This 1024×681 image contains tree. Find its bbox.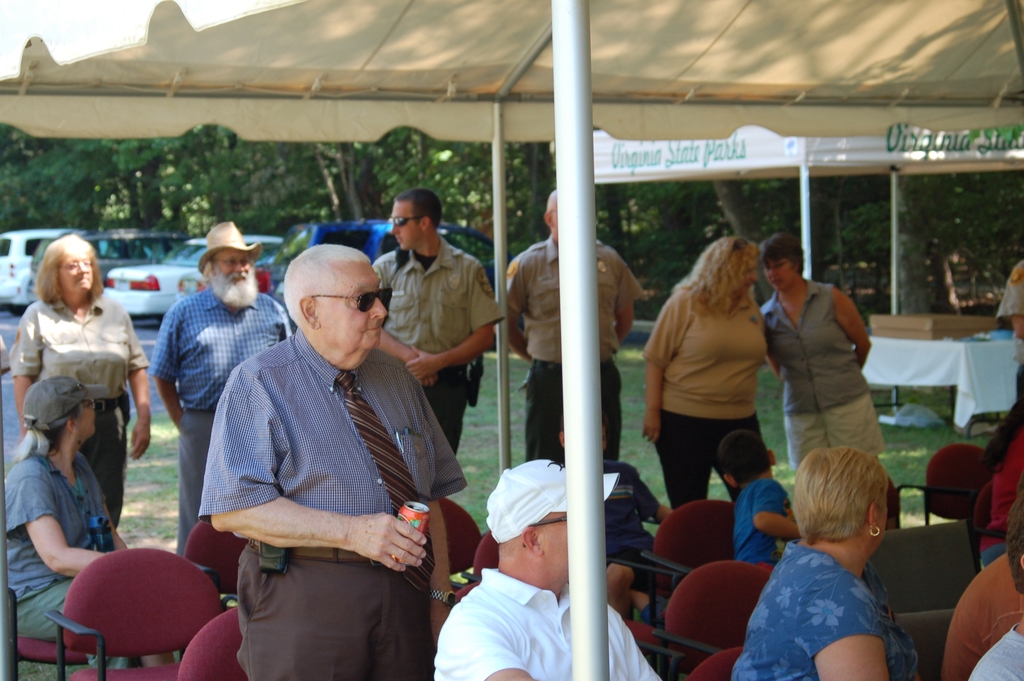
box=[99, 135, 179, 229].
